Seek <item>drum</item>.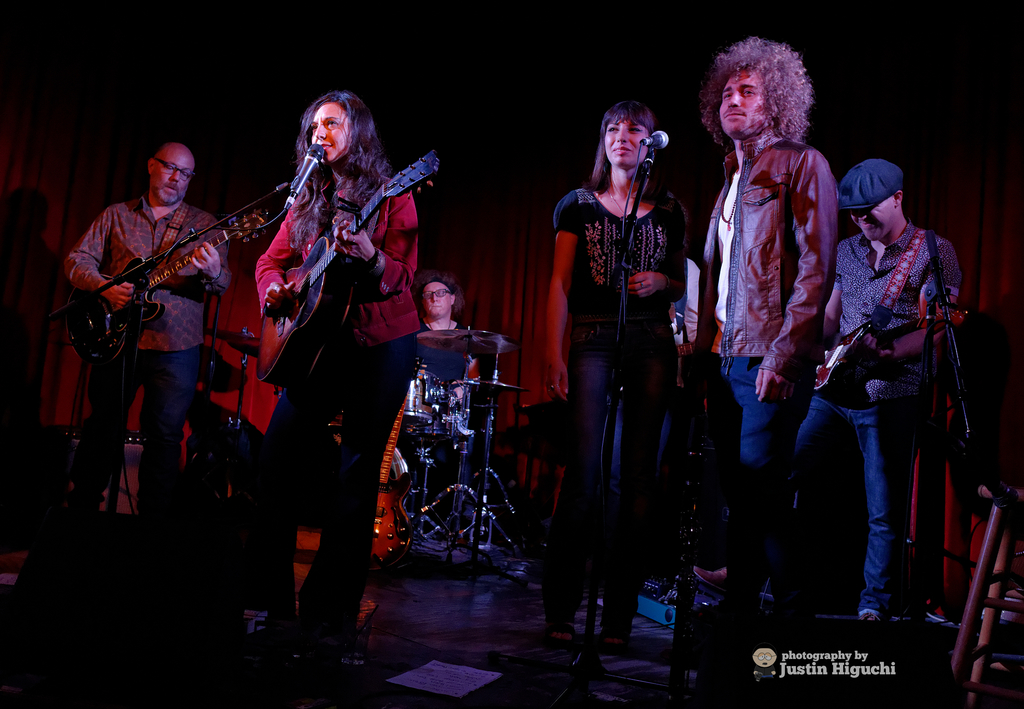
(311, 421, 407, 526).
